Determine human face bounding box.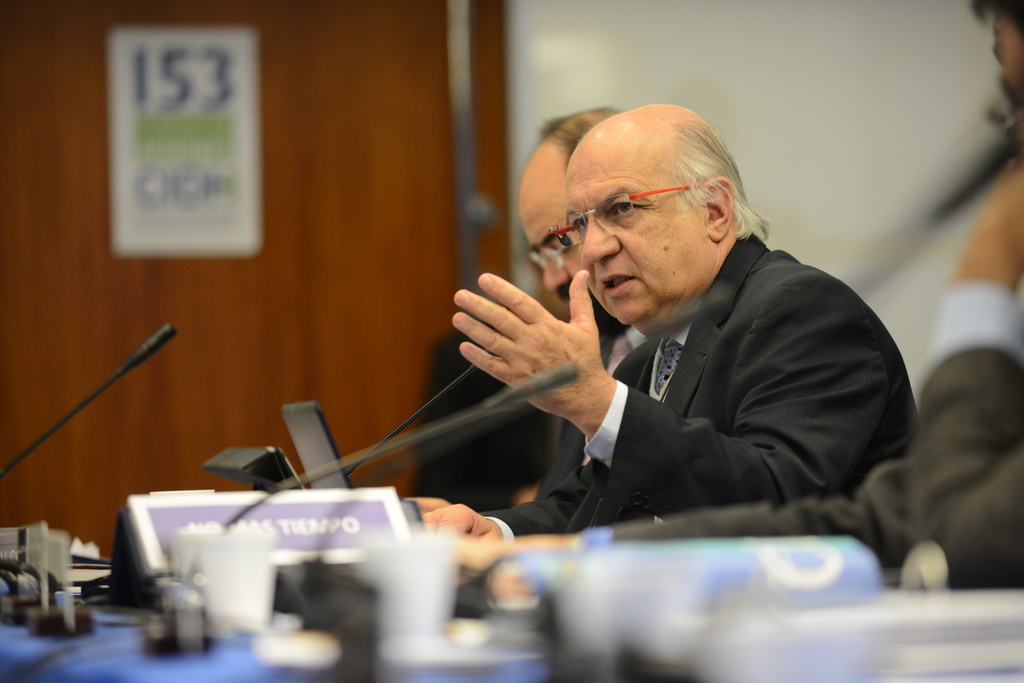
Determined: [513, 134, 582, 303].
